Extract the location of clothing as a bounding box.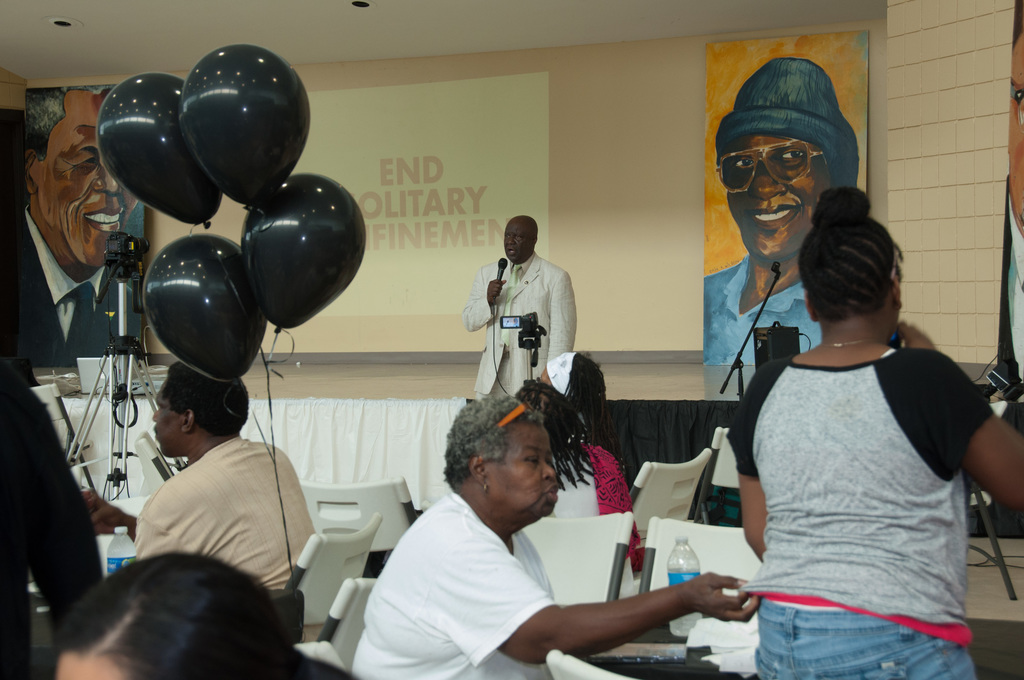
[left=333, top=494, right=590, bottom=679].
